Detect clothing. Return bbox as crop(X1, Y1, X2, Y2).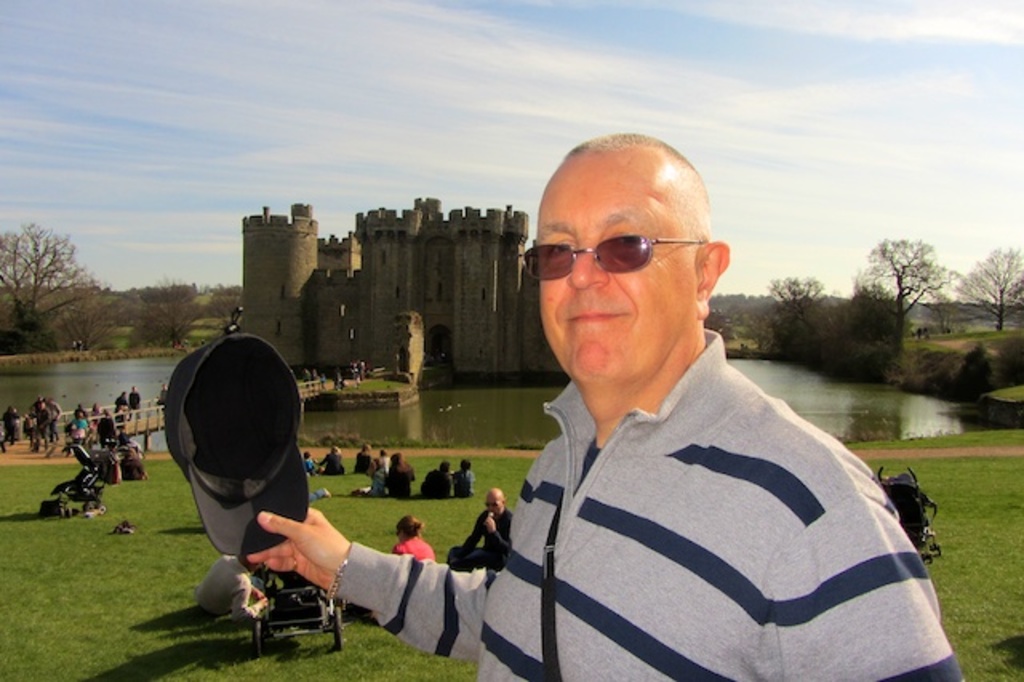
crop(331, 320, 962, 676).
